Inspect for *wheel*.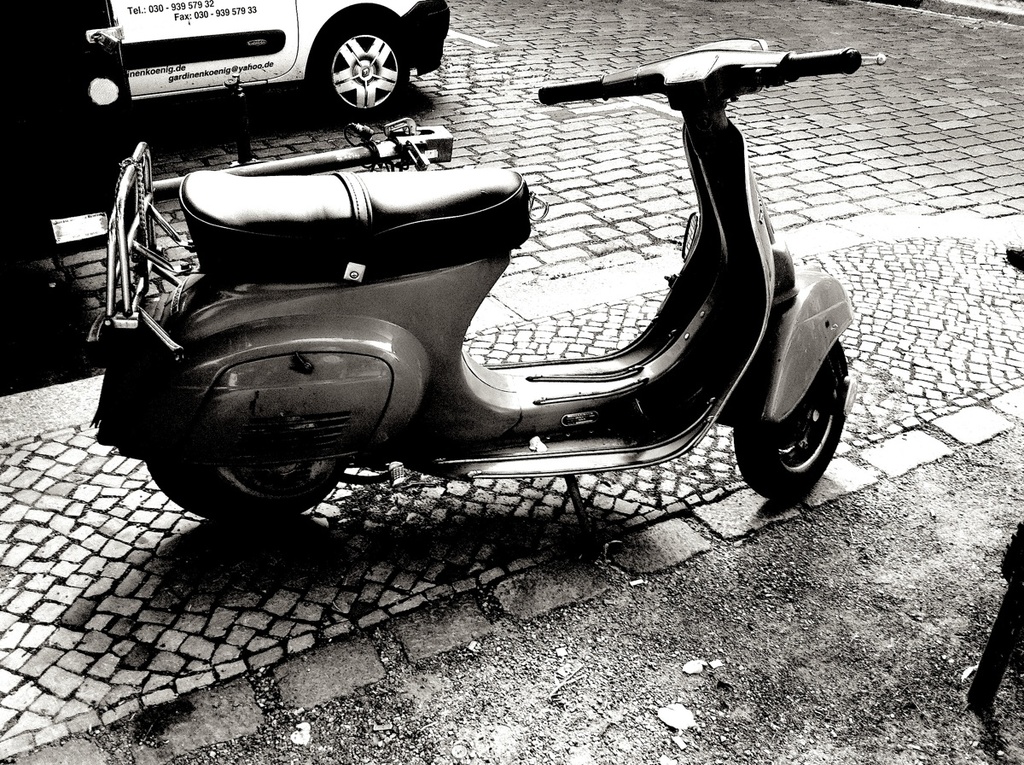
Inspection: 321/22/411/121.
